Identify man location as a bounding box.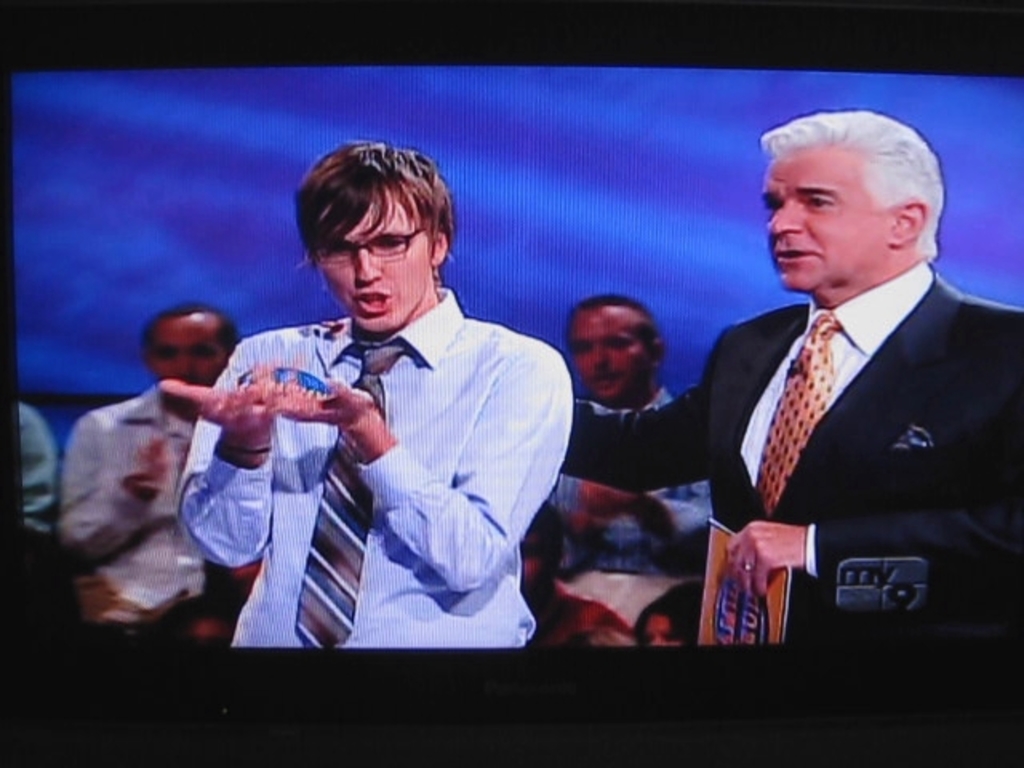
rect(557, 299, 694, 482).
